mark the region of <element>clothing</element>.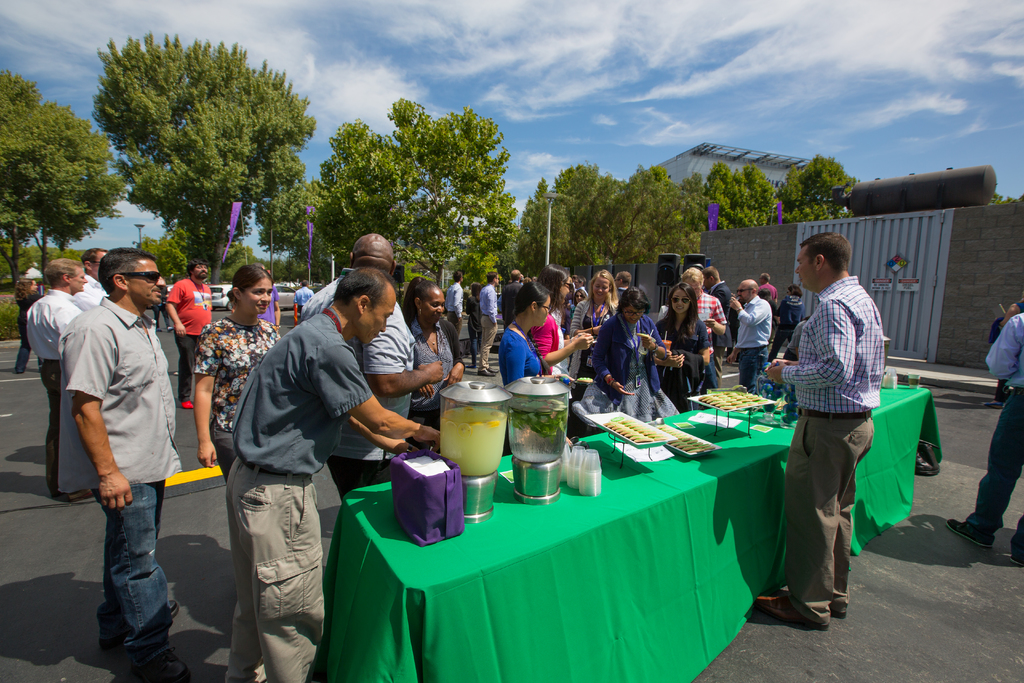
Region: <bbox>534, 313, 562, 370</bbox>.
